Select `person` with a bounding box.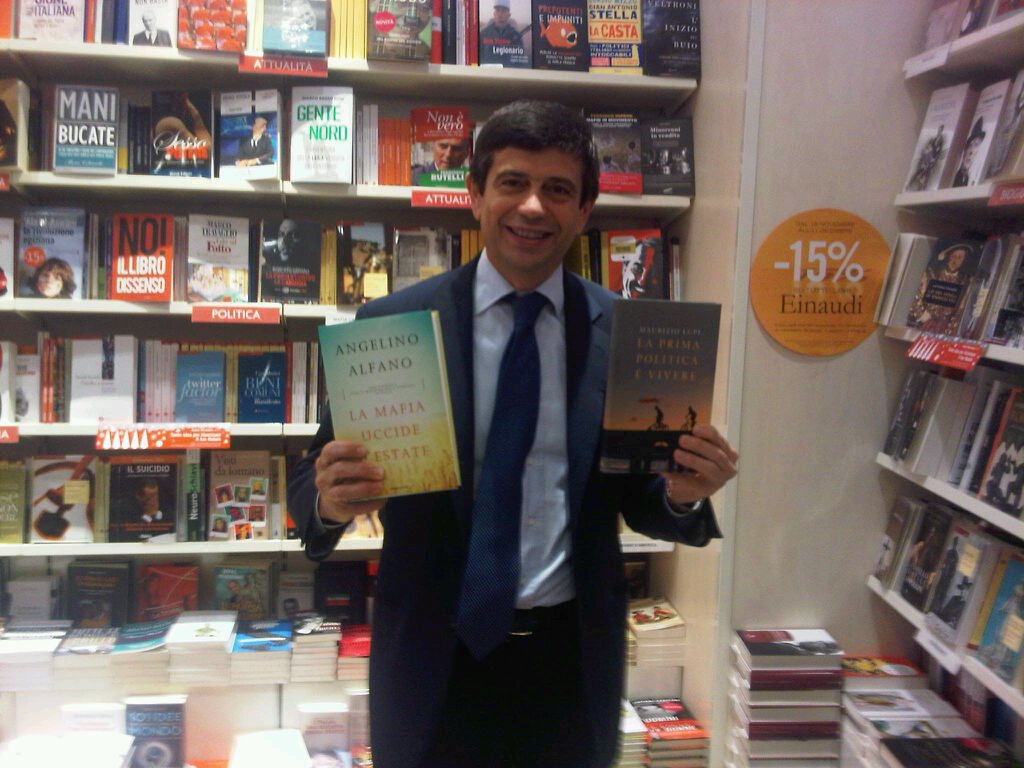
box(914, 246, 977, 340).
